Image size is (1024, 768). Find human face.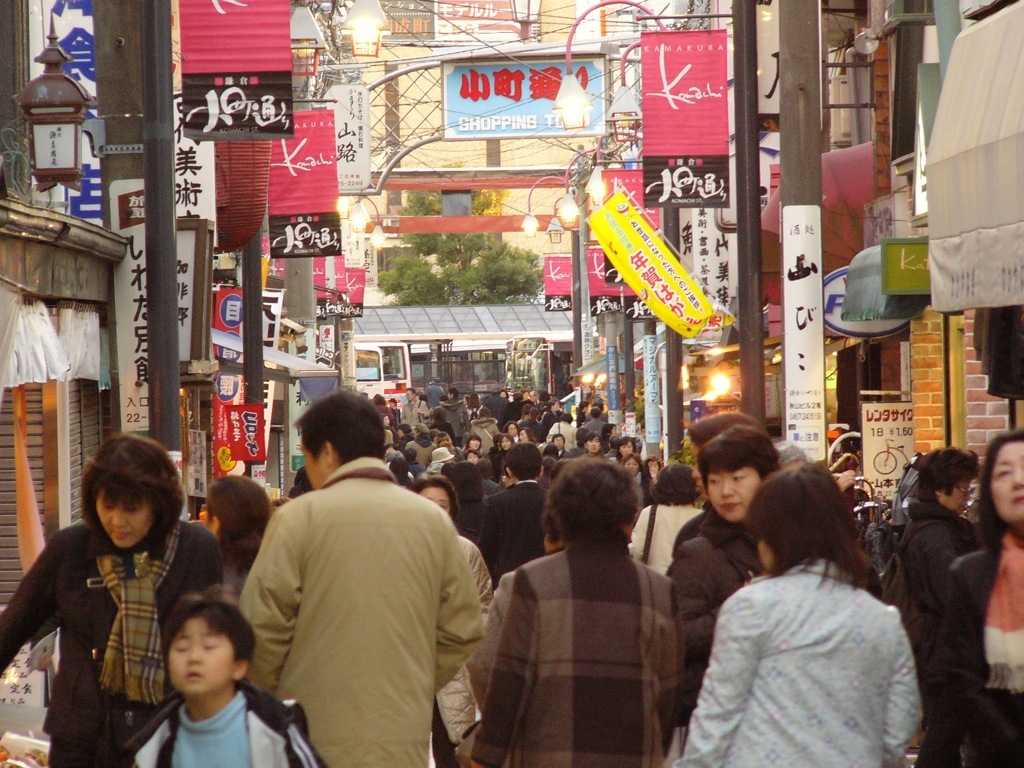
left=97, top=486, right=148, bottom=547.
